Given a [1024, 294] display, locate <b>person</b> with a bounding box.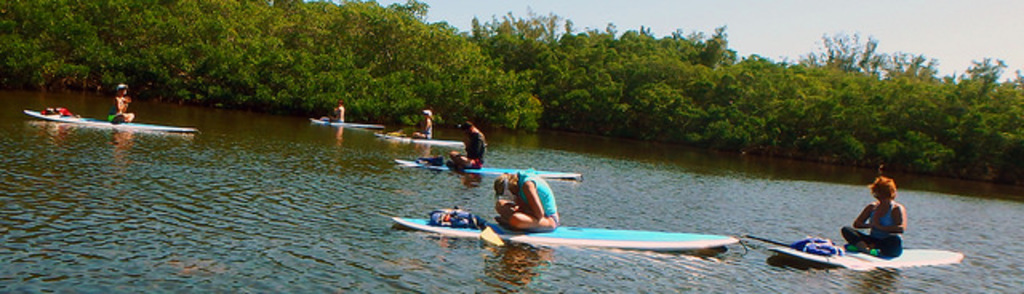
Located: box=[838, 174, 902, 259].
